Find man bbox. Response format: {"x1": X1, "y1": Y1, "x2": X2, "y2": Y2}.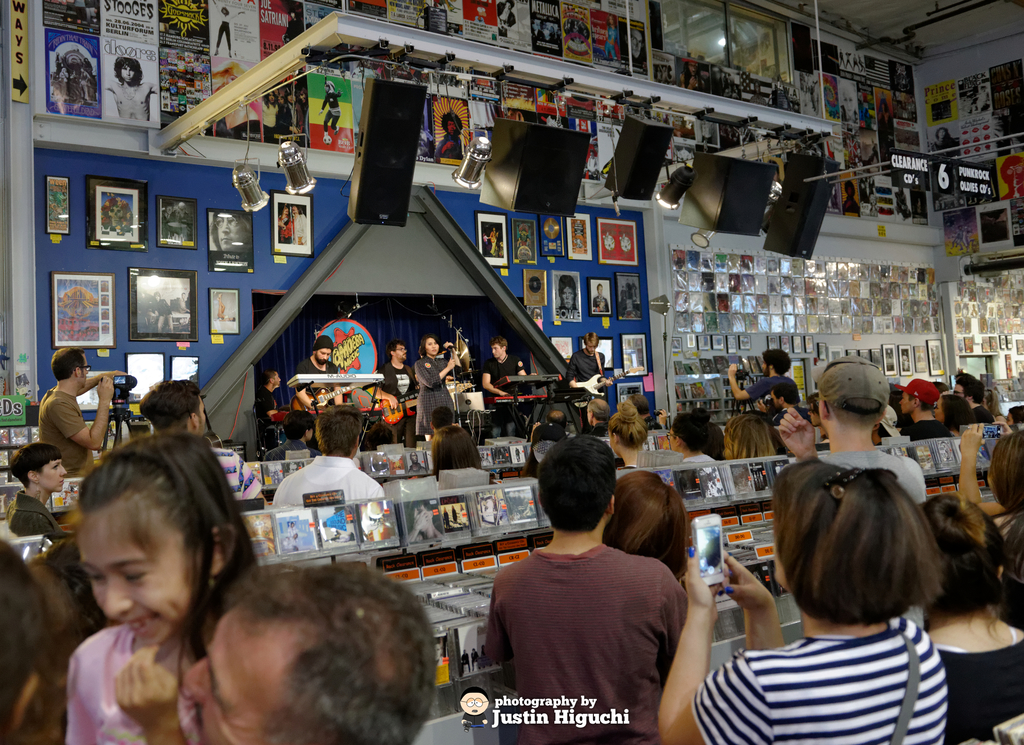
{"x1": 256, "y1": 368, "x2": 291, "y2": 434}.
